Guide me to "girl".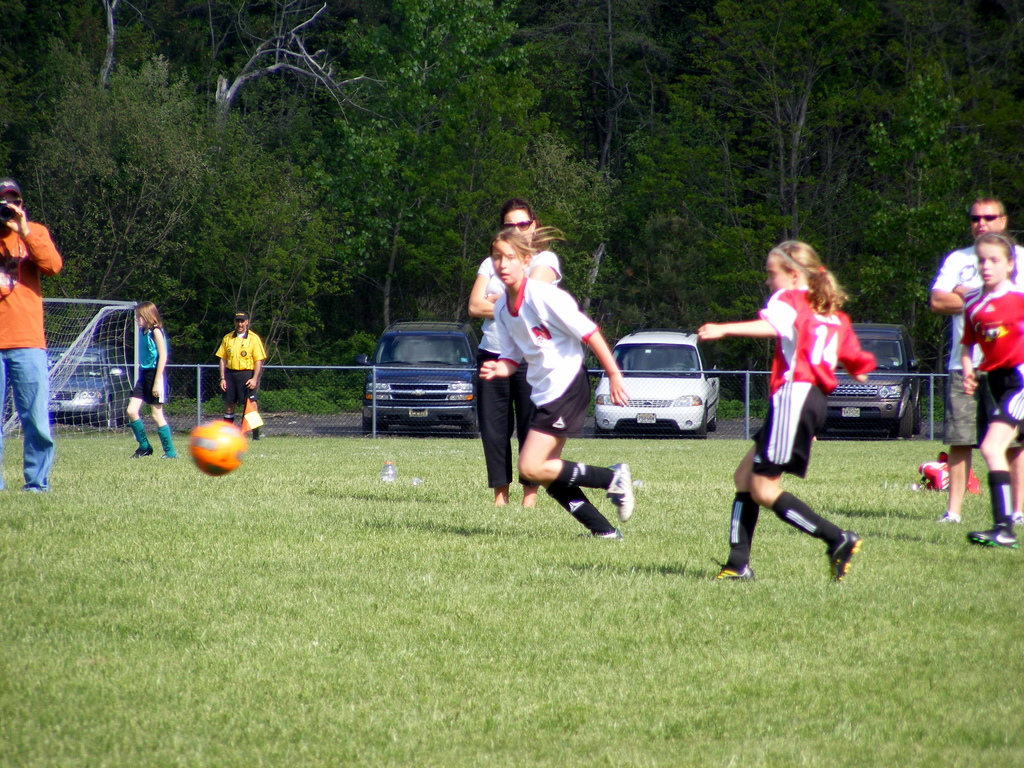
Guidance: x1=476 y1=224 x2=631 y2=548.
